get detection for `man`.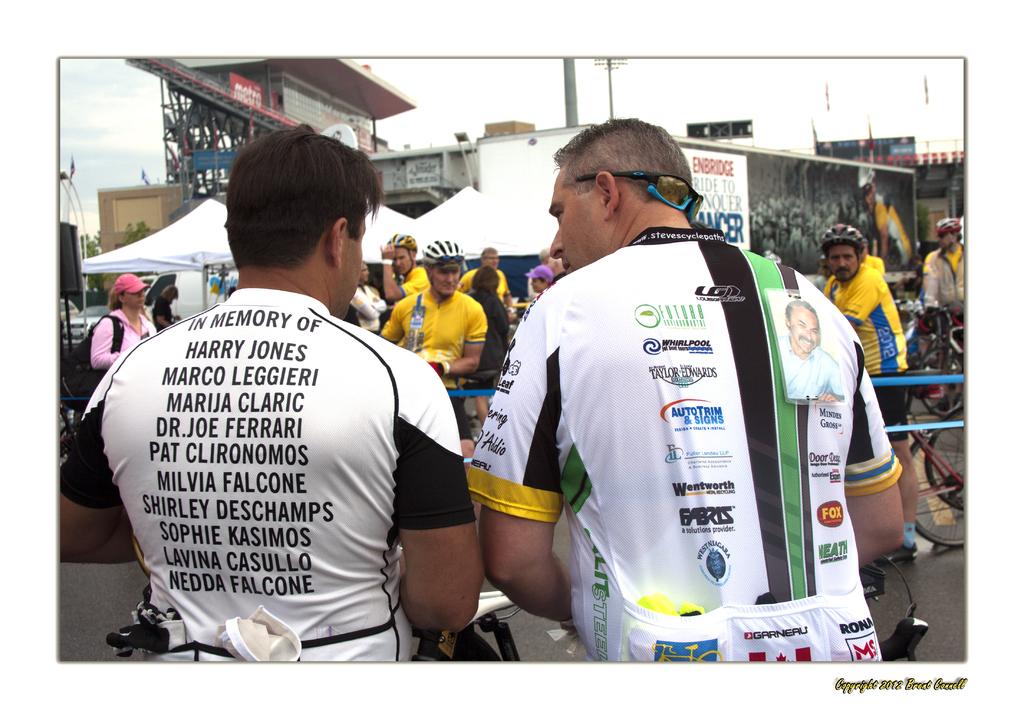
Detection: {"x1": 381, "y1": 236, "x2": 491, "y2": 464}.
